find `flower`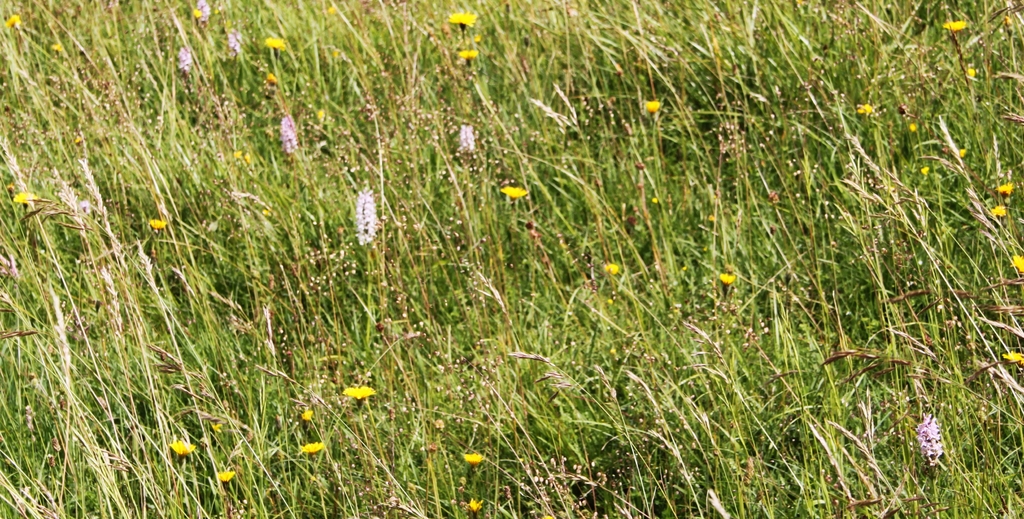
detection(171, 439, 195, 459)
